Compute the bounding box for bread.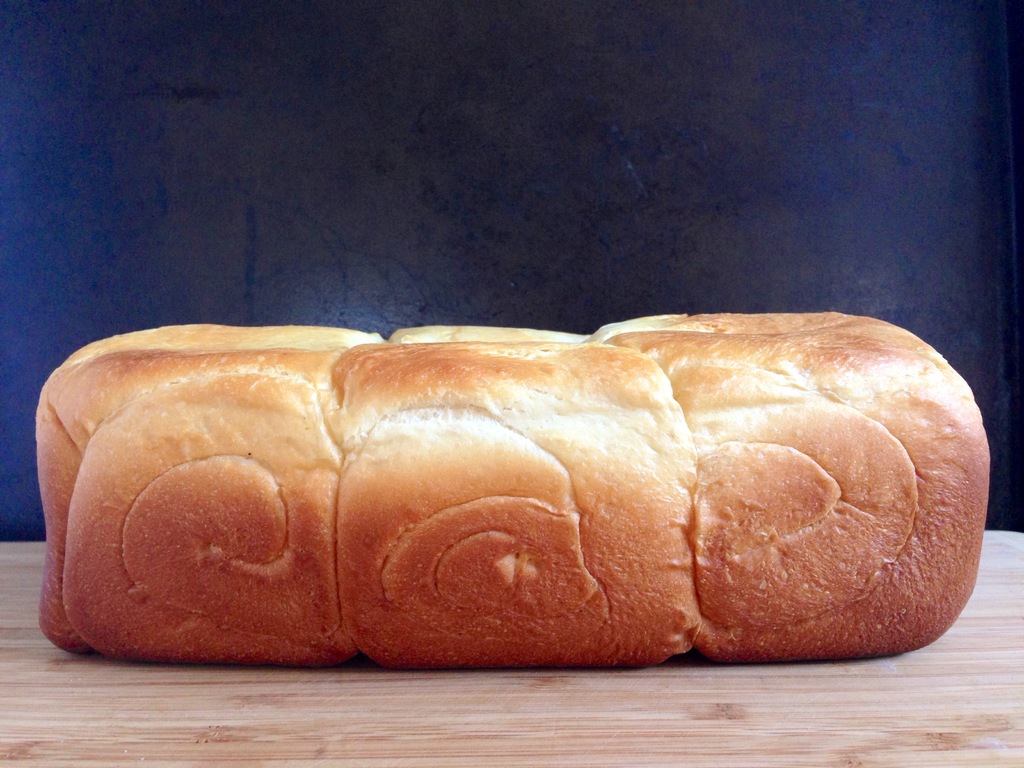
(36,311,991,664).
